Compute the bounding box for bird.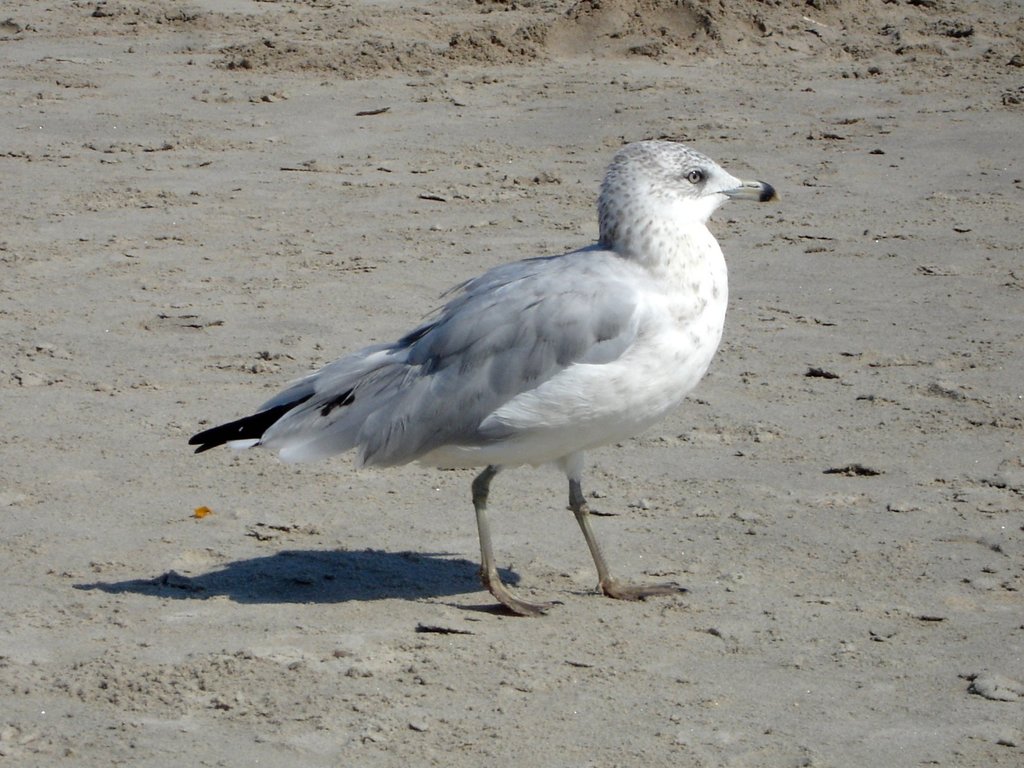
region(189, 135, 785, 611).
